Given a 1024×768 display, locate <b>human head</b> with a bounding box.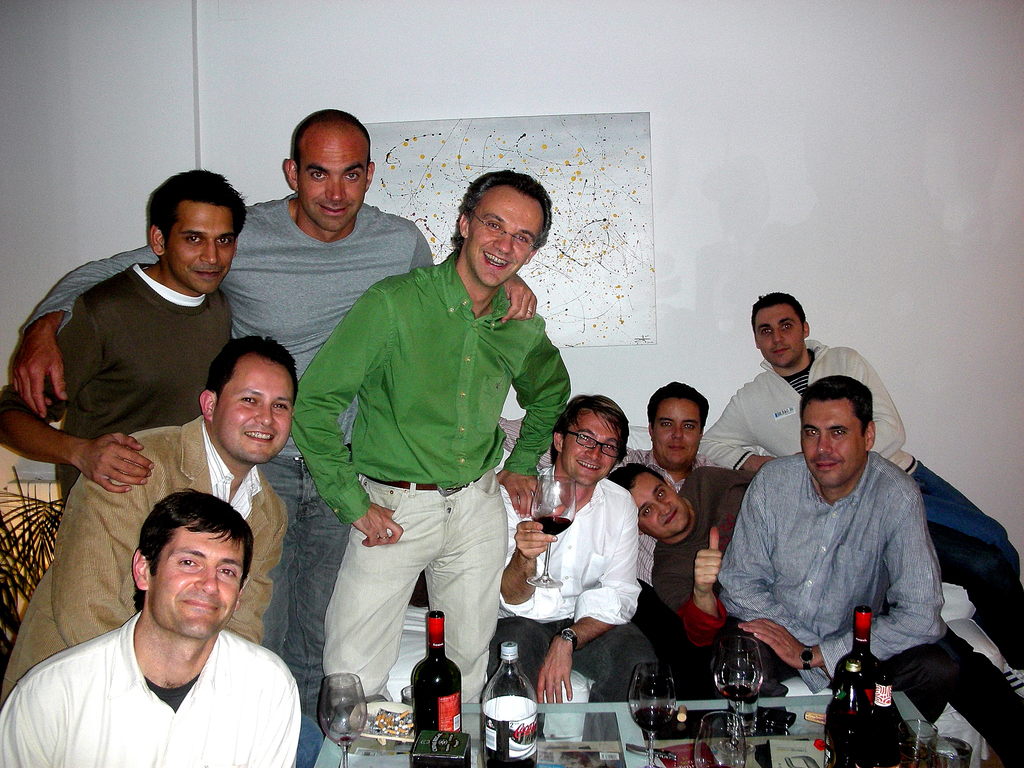
Located: box(550, 396, 627, 484).
